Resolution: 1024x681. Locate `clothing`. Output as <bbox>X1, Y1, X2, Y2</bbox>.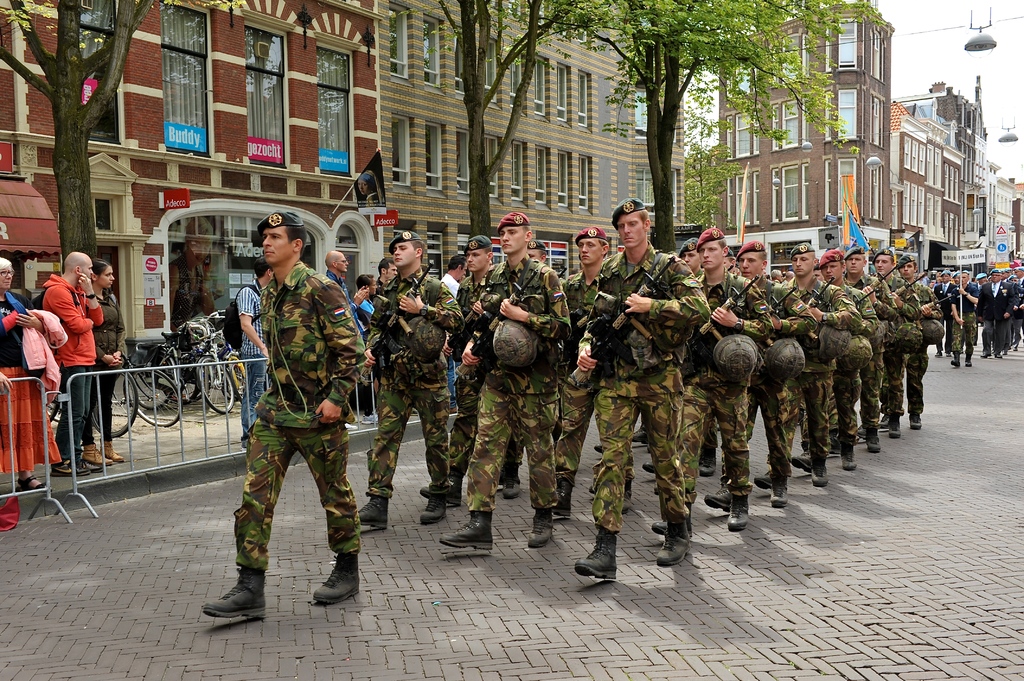
<bbox>697, 266, 774, 498</bbox>.
